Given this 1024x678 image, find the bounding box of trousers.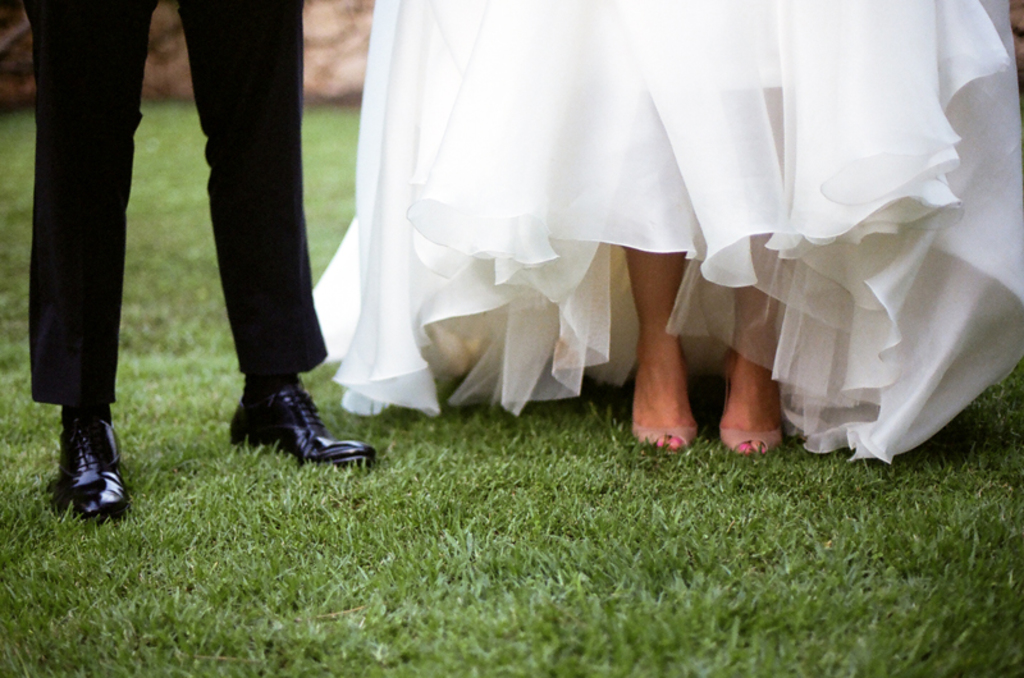
bbox=[65, 3, 340, 443].
